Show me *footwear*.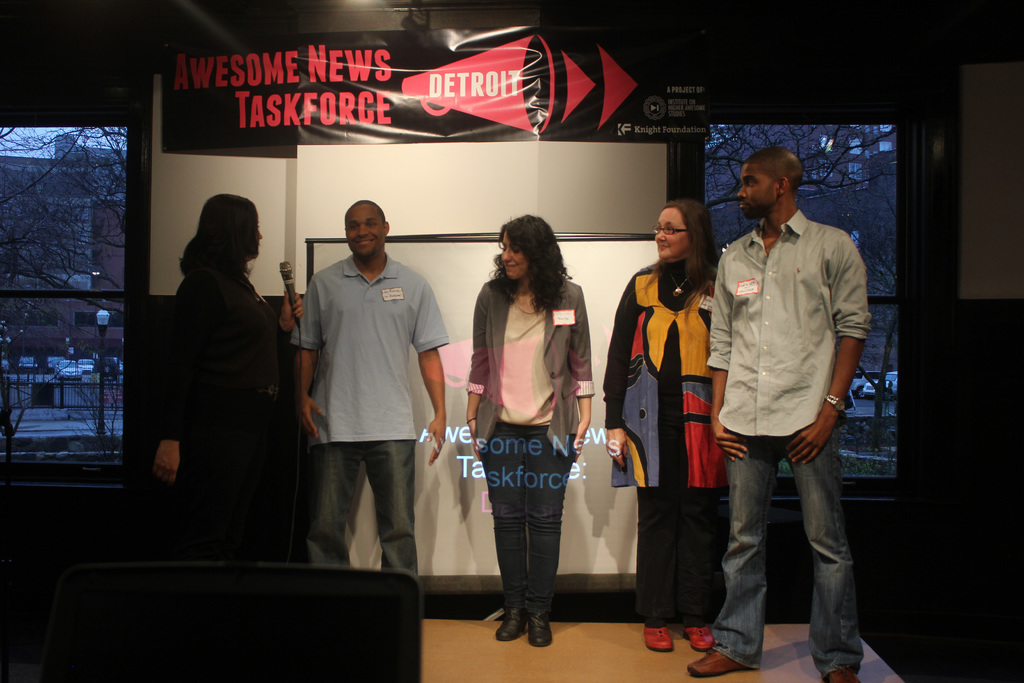
*footwear* is here: pyautogui.locateOnScreen(822, 670, 861, 682).
